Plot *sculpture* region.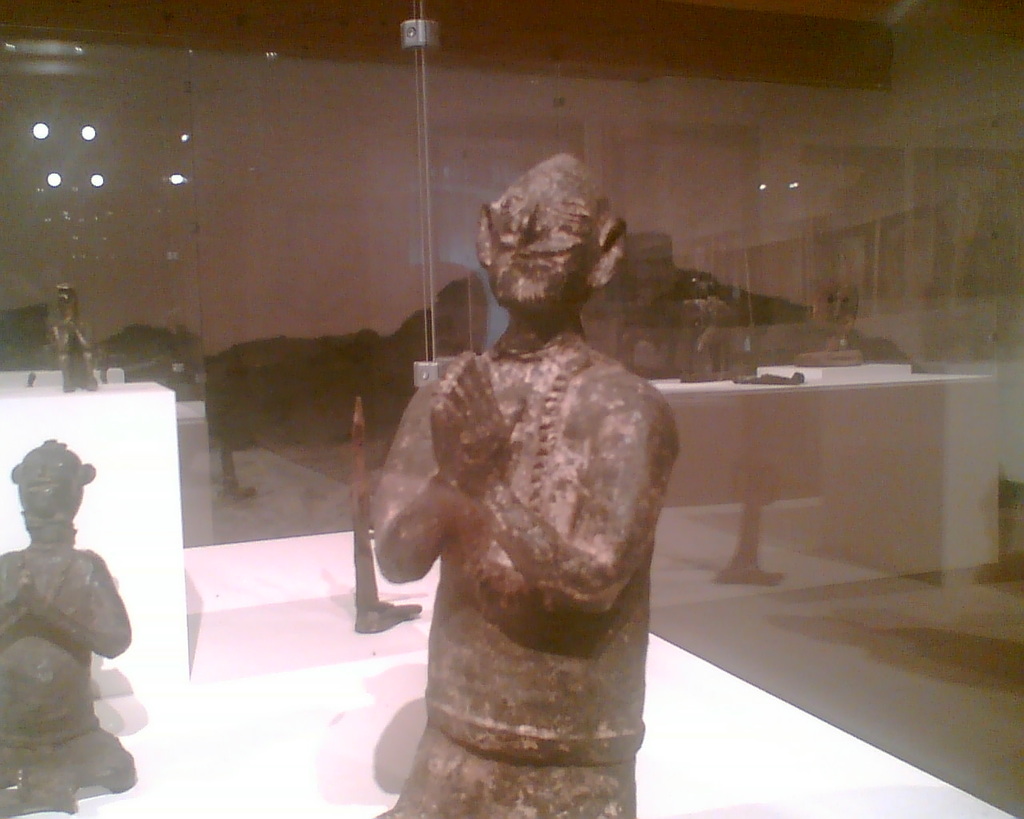
Plotted at region(41, 278, 103, 390).
